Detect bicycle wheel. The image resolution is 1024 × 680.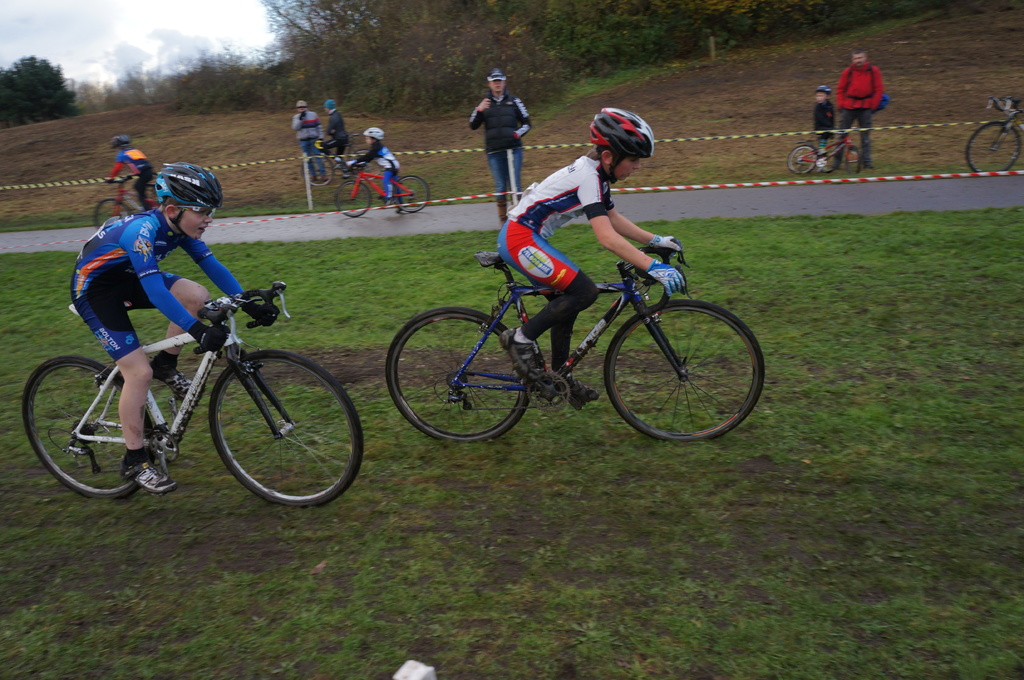
[789,146,820,178].
